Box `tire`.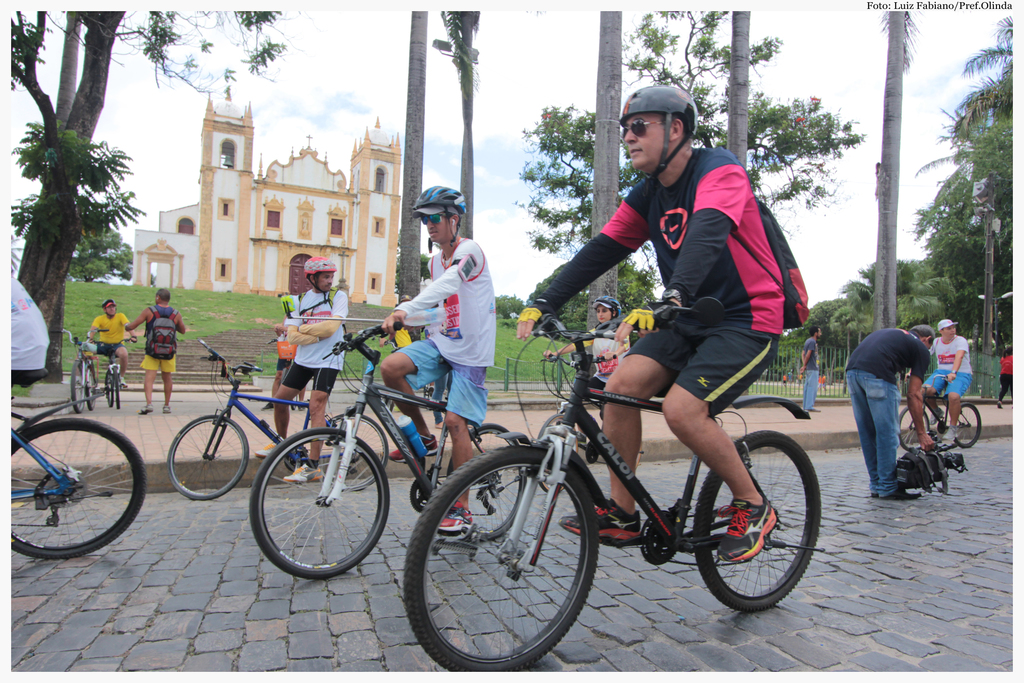
select_region(692, 431, 826, 618).
